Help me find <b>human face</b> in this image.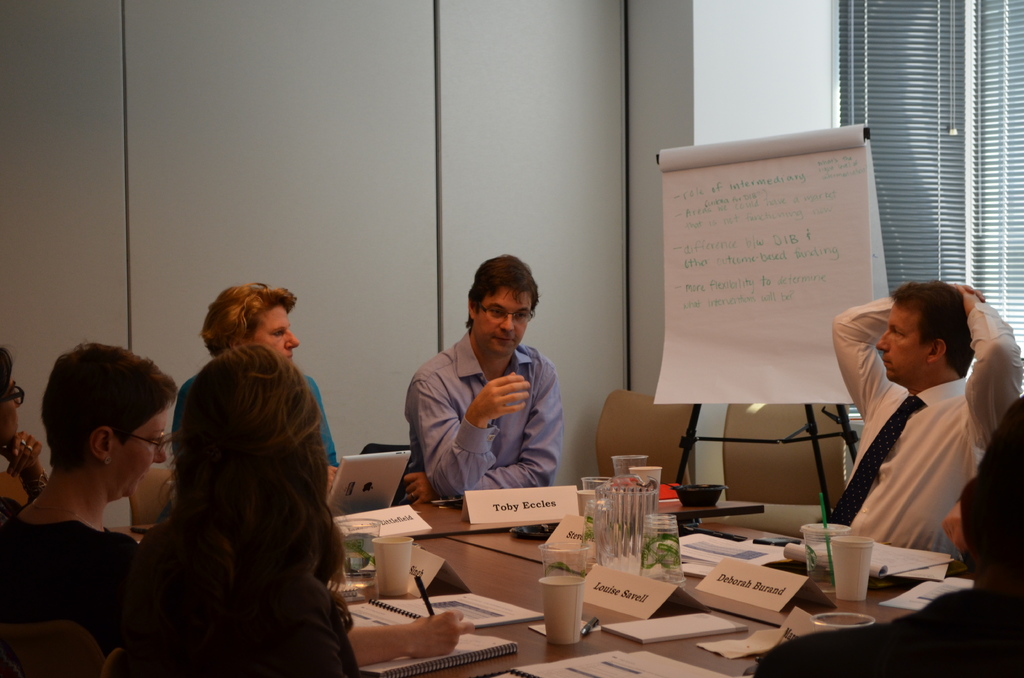
Found it: x1=476 y1=293 x2=529 y2=357.
